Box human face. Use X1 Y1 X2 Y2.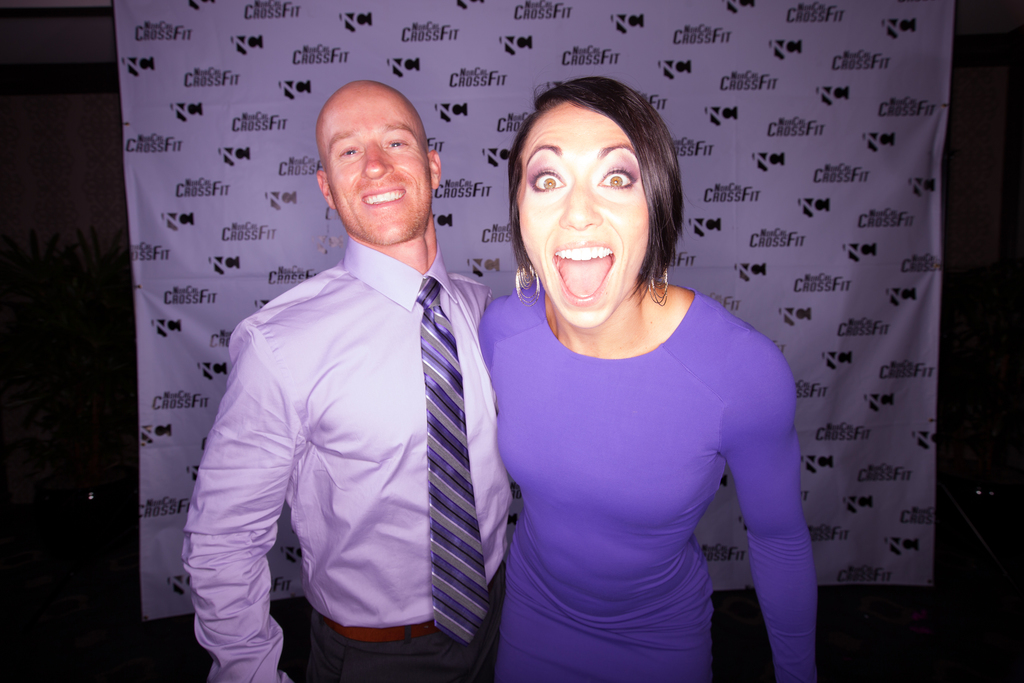
513 99 653 330.
